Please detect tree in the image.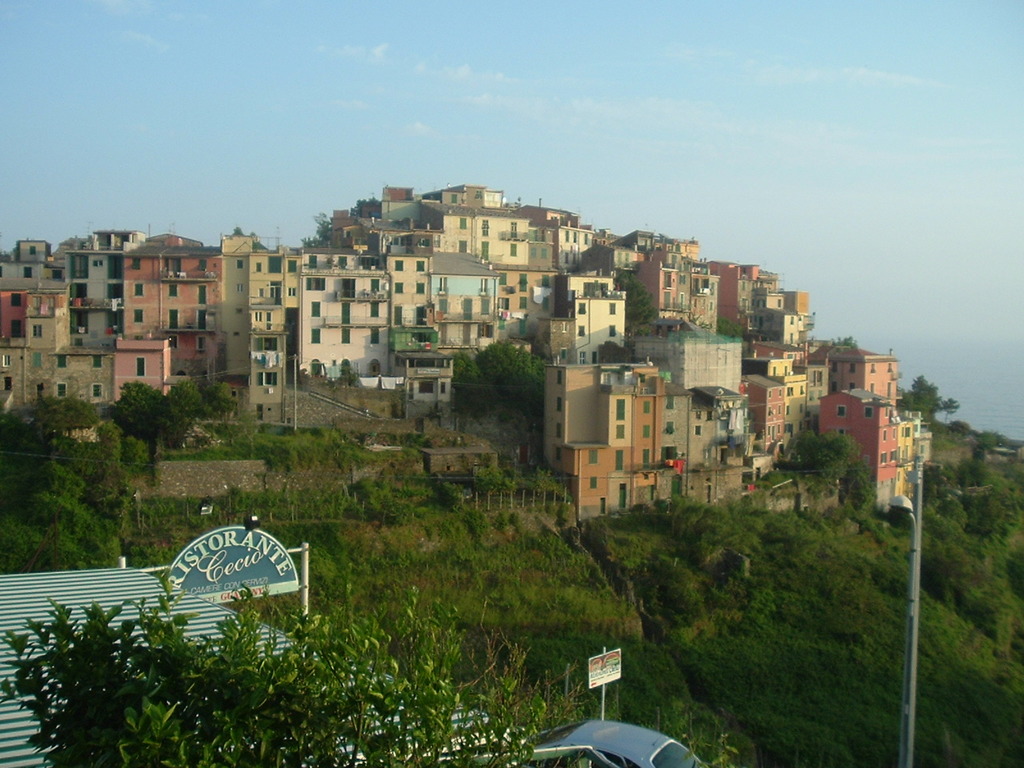
(10, 383, 149, 562).
